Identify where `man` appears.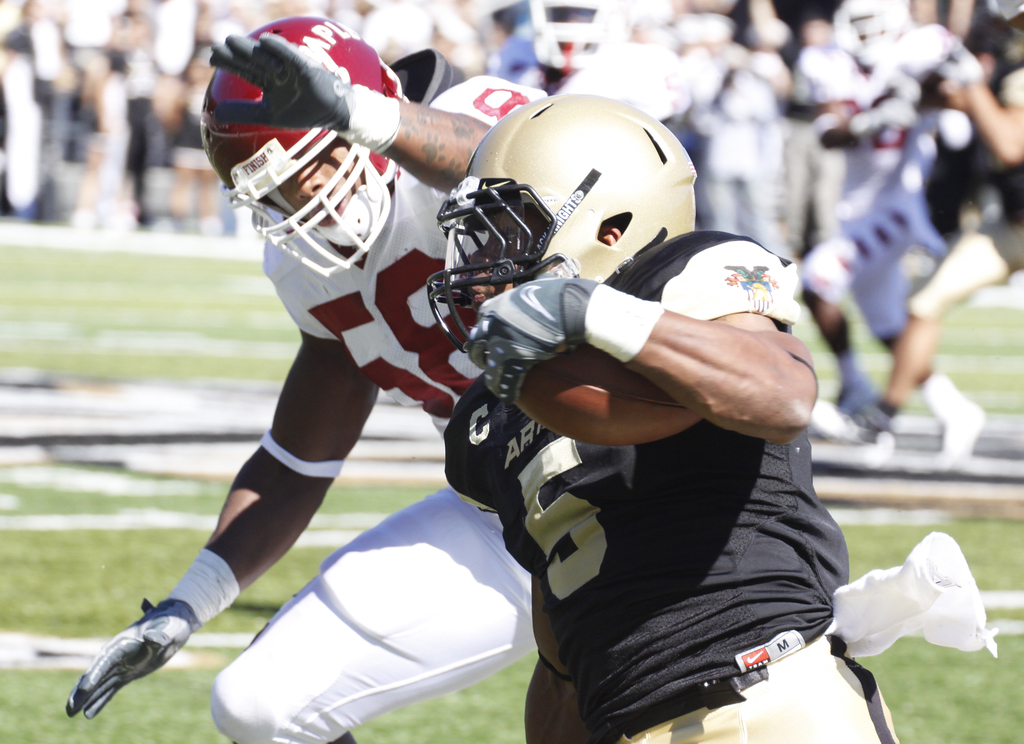
Appears at detection(64, 12, 998, 743).
